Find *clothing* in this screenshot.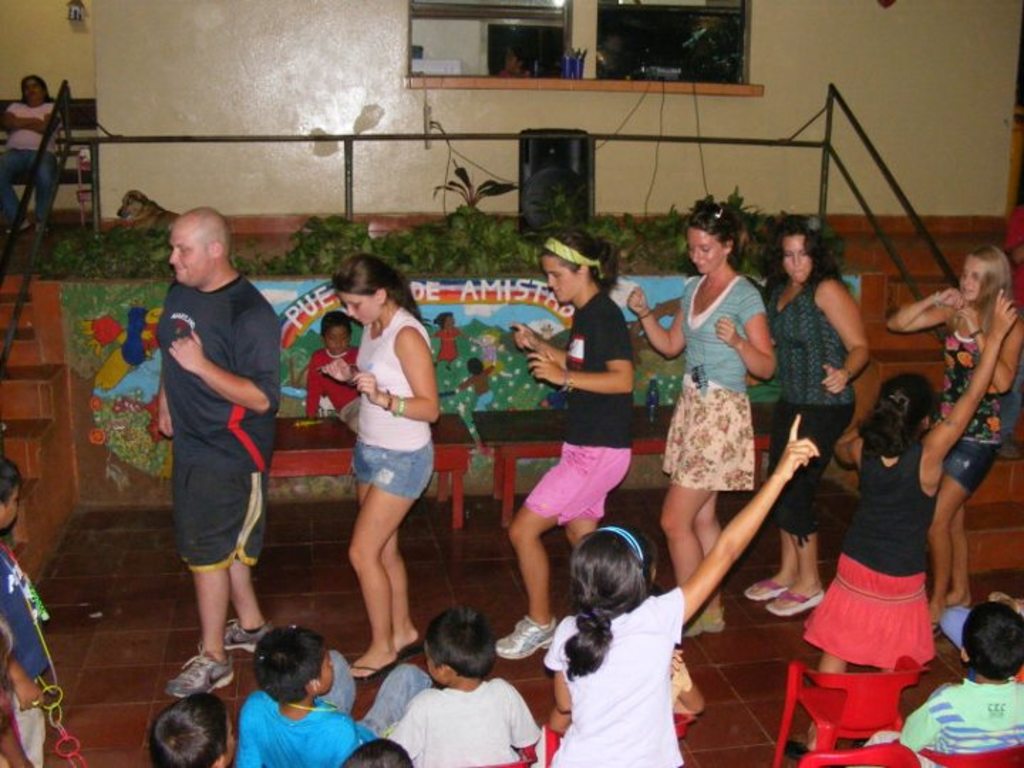
The bounding box for *clothing* is l=310, t=344, r=358, b=417.
